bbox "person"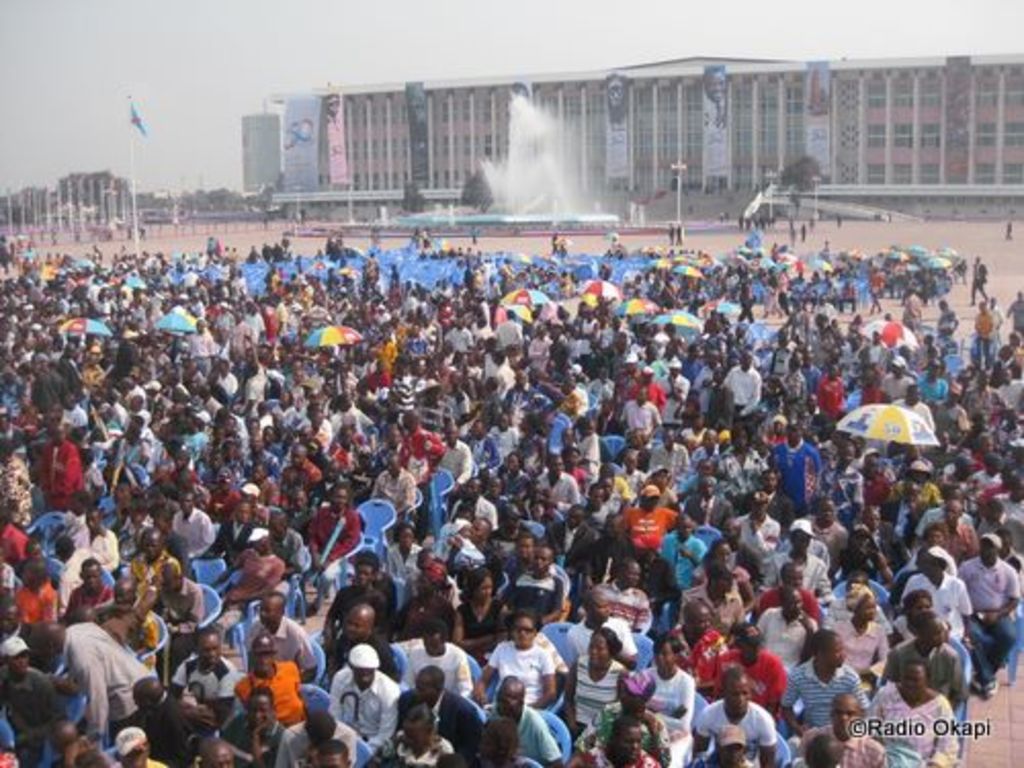
<bbox>694, 662, 786, 766</bbox>
